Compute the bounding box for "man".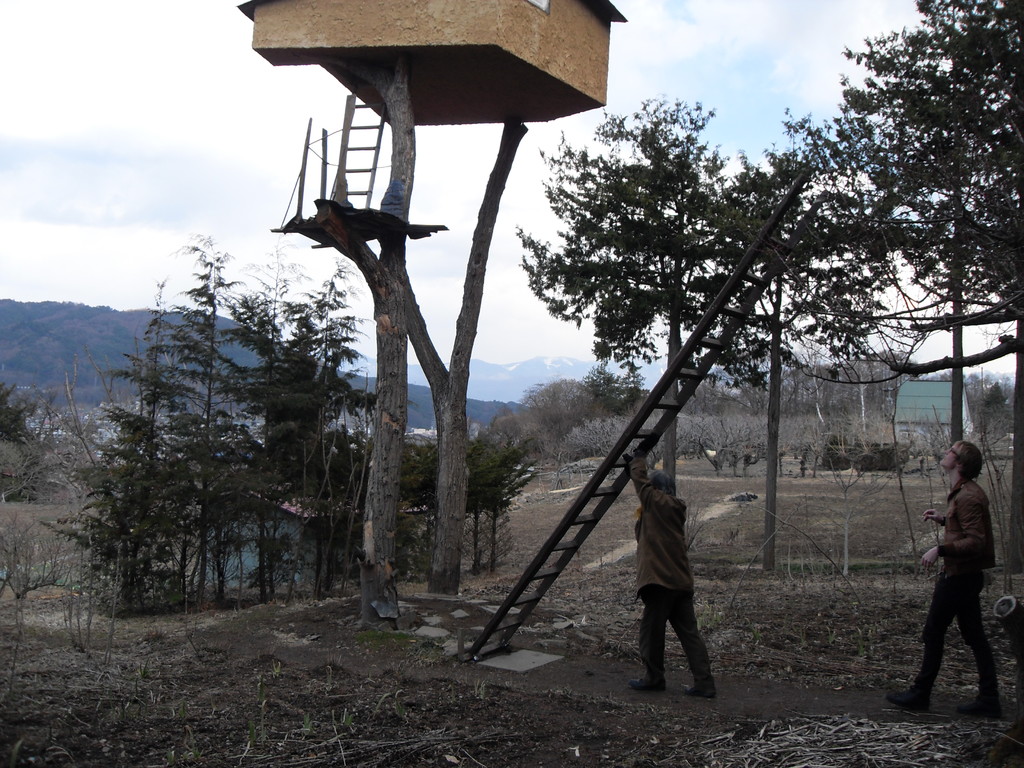
[left=887, top=438, right=998, bottom=719].
